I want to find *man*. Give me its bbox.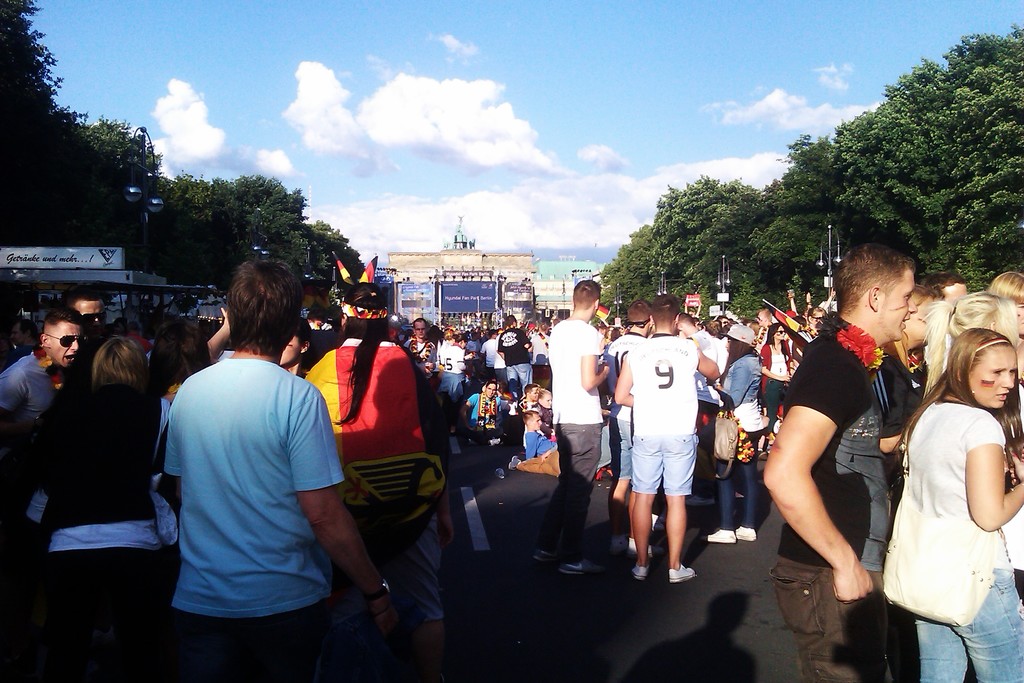
[left=761, top=245, right=918, bottom=682].
